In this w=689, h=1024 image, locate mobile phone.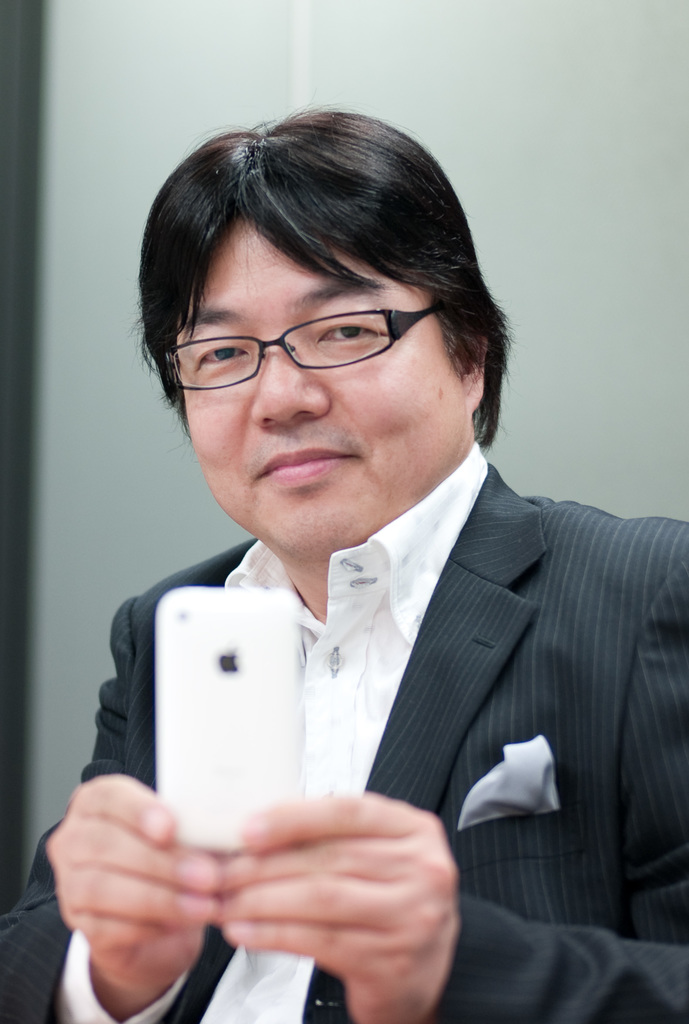
Bounding box: BBox(153, 580, 311, 861).
